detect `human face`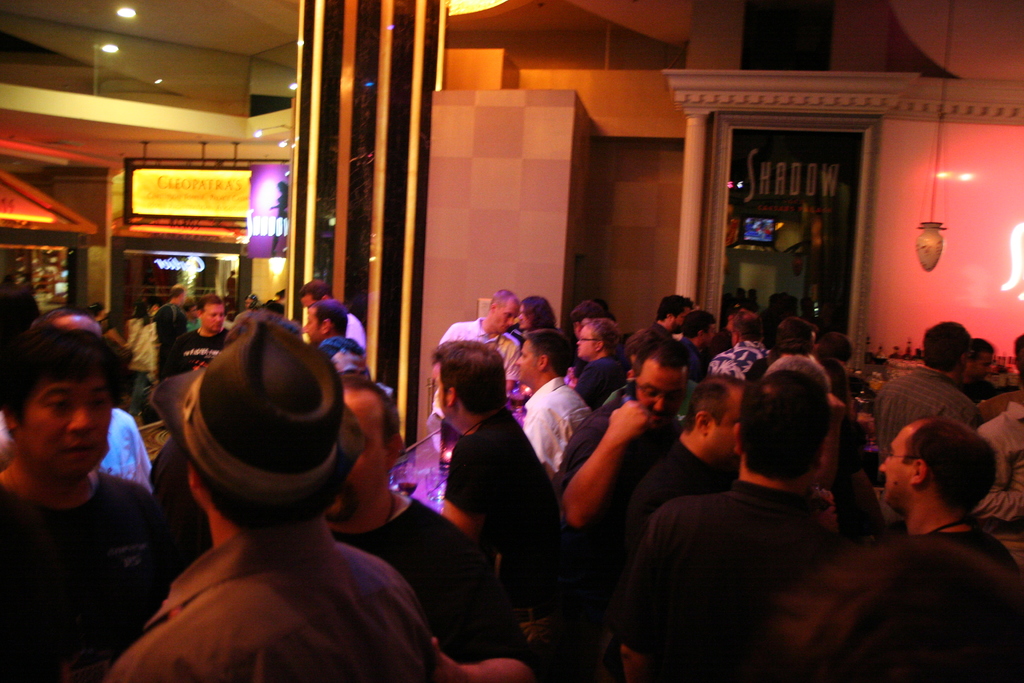
select_region(332, 350, 370, 381)
